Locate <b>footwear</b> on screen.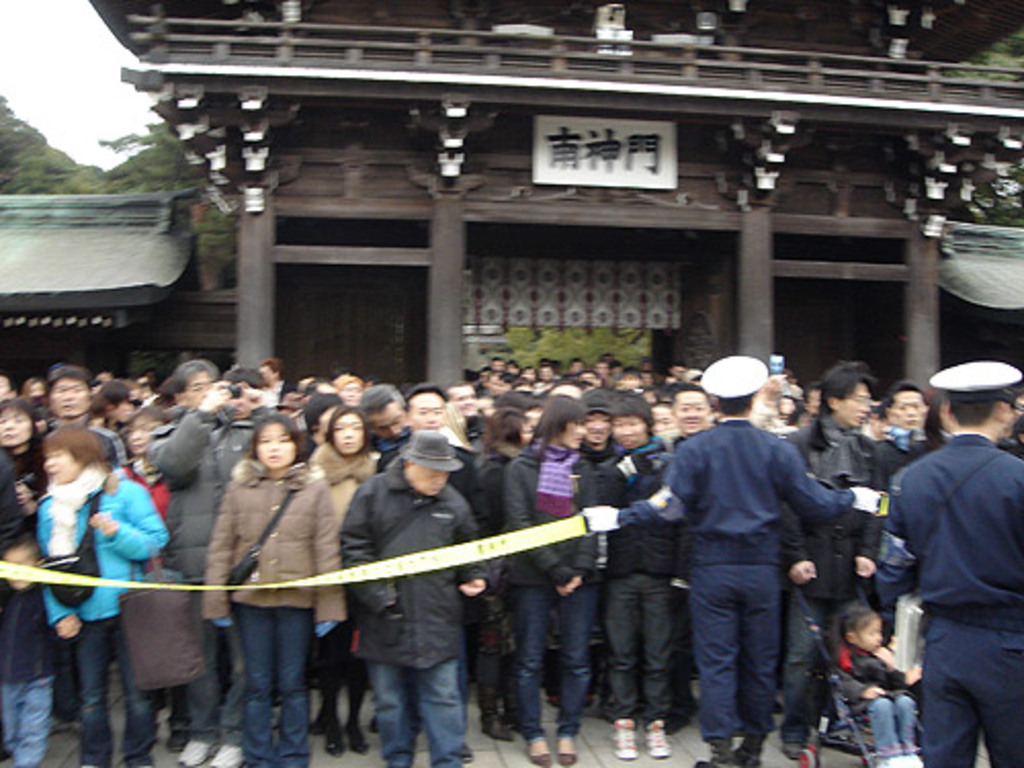
On screen at l=350, t=729, r=362, b=752.
